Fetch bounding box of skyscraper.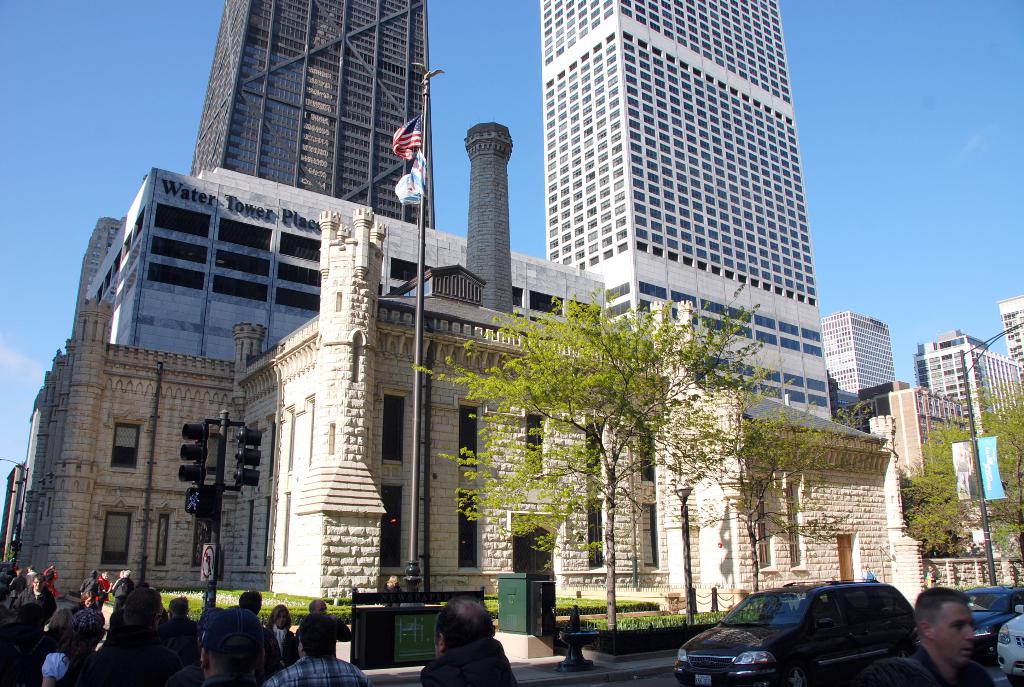
Bbox: bbox=(814, 310, 897, 389).
